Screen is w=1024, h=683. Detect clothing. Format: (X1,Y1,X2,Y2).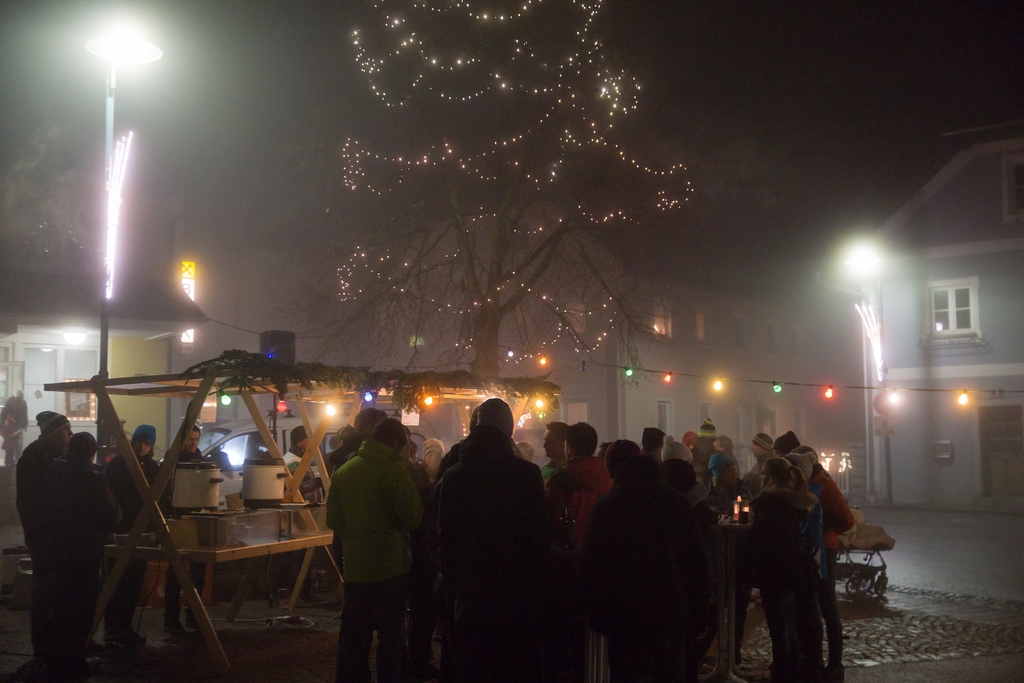
(114,450,159,540).
